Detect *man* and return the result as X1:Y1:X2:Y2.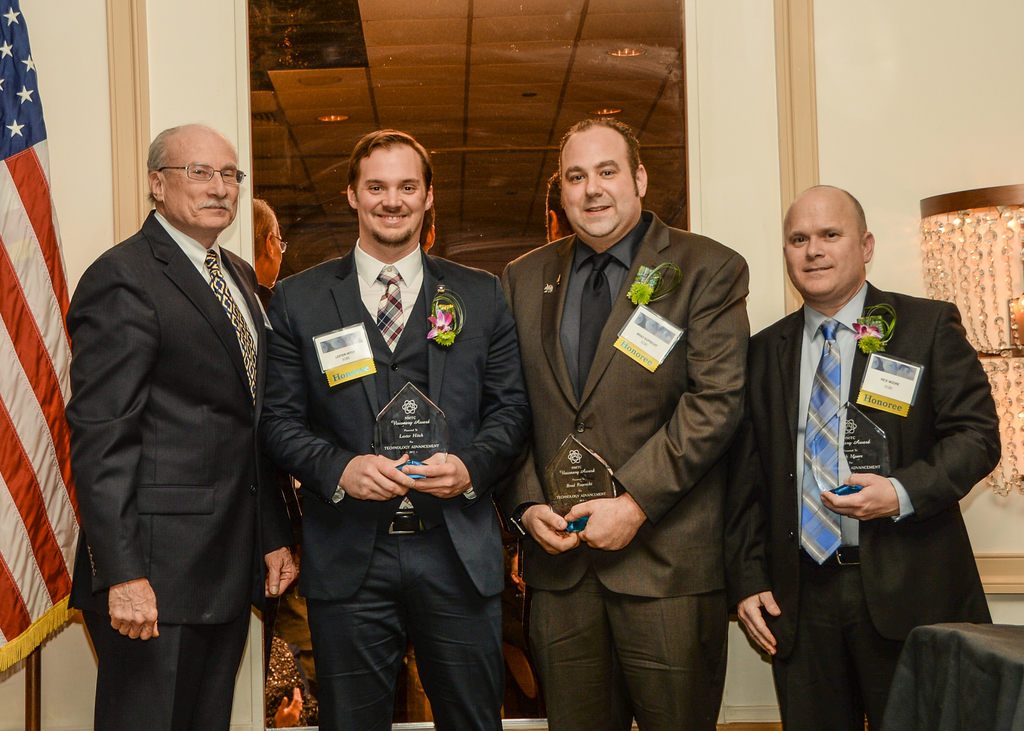
735:193:1005:673.
